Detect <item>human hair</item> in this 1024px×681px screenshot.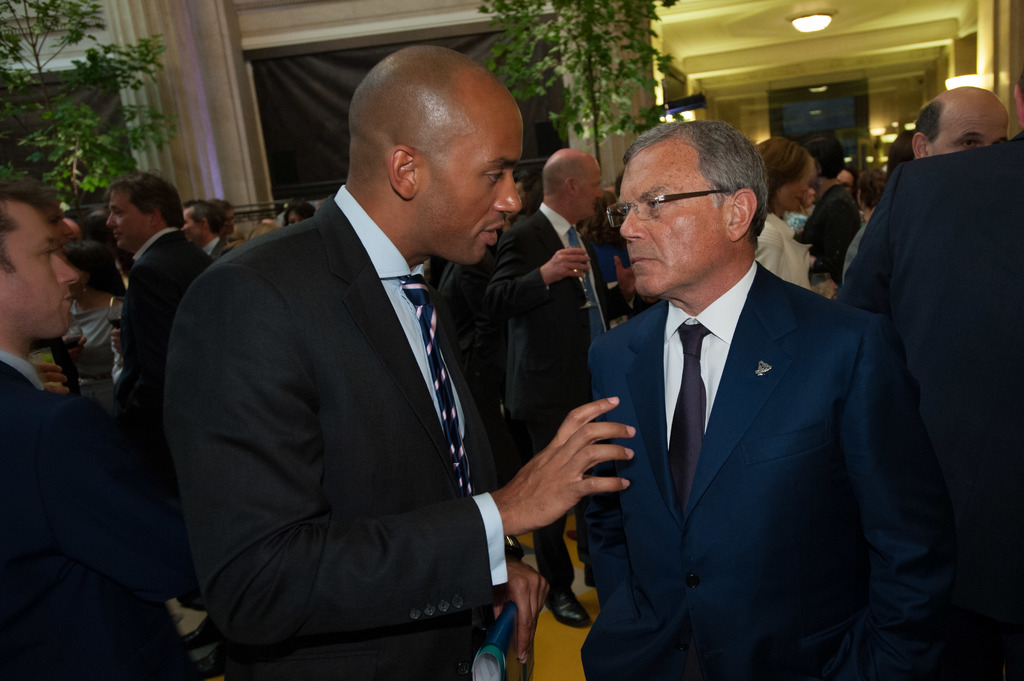
Detection: 0 179 65 273.
